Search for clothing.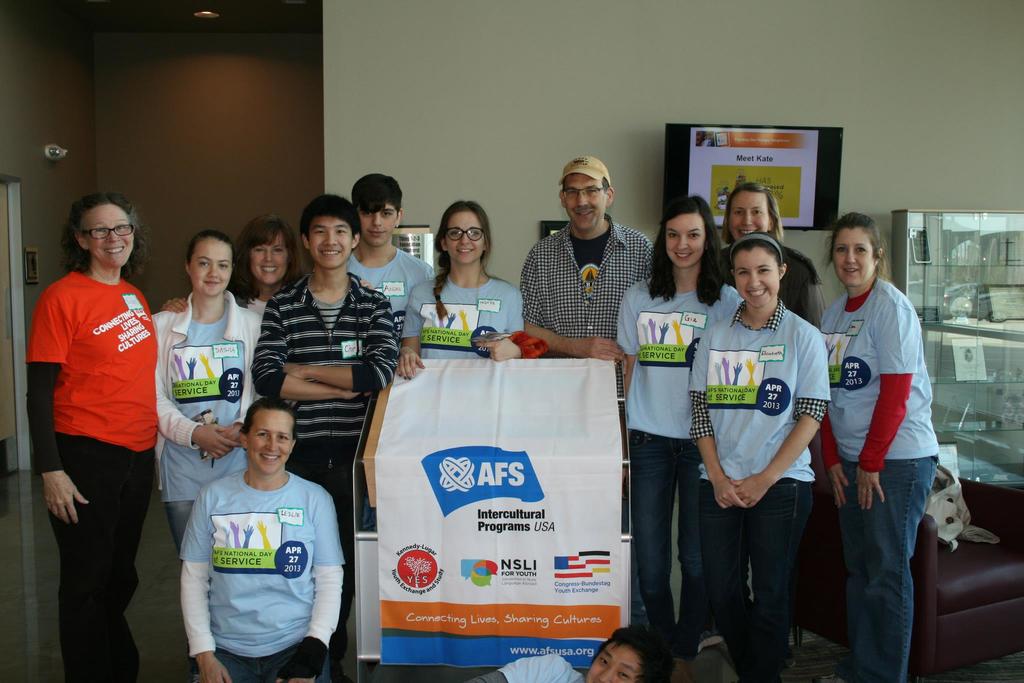
Found at 607 285 725 662.
